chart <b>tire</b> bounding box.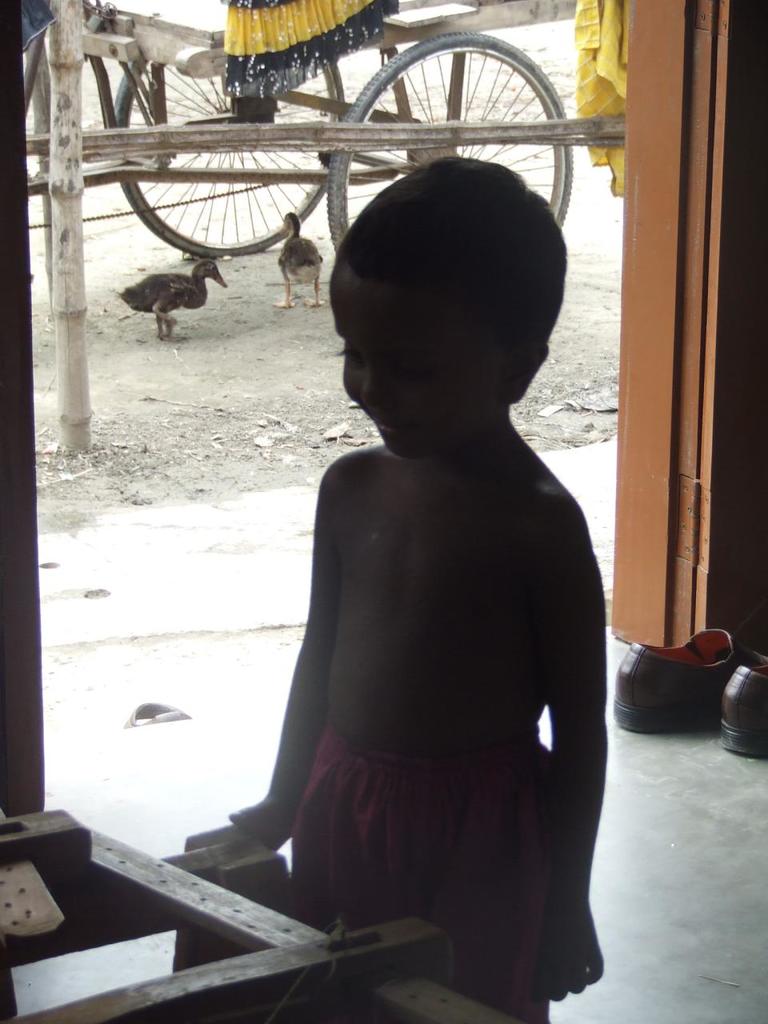
Charted: (left=110, top=56, right=346, bottom=258).
